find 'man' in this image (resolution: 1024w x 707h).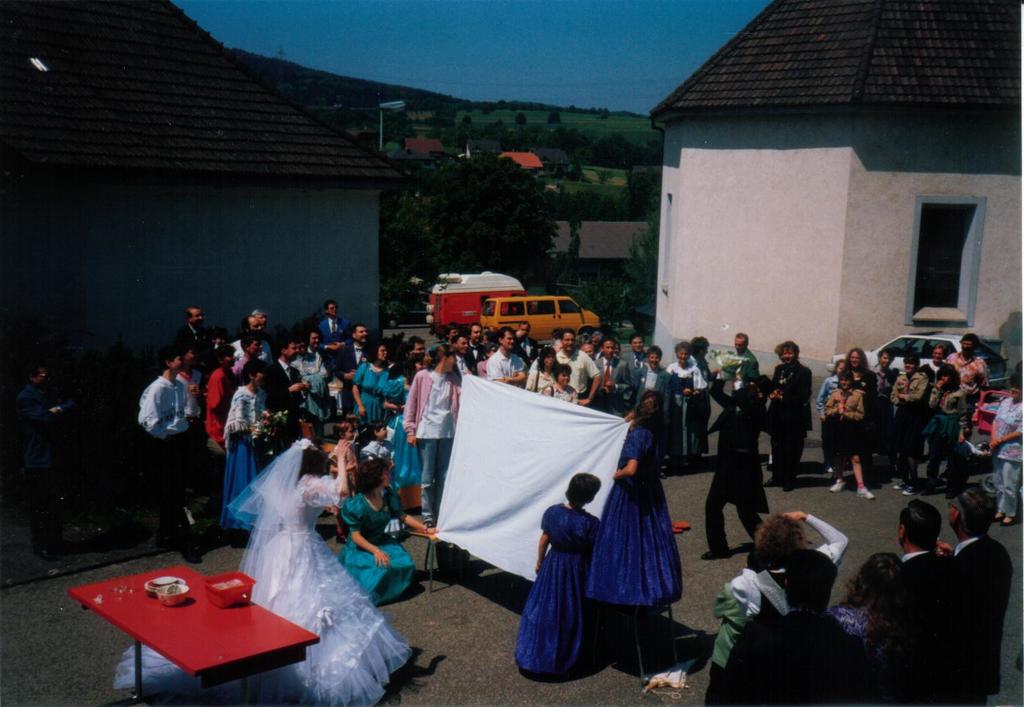
(left=709, top=351, right=787, bottom=574).
